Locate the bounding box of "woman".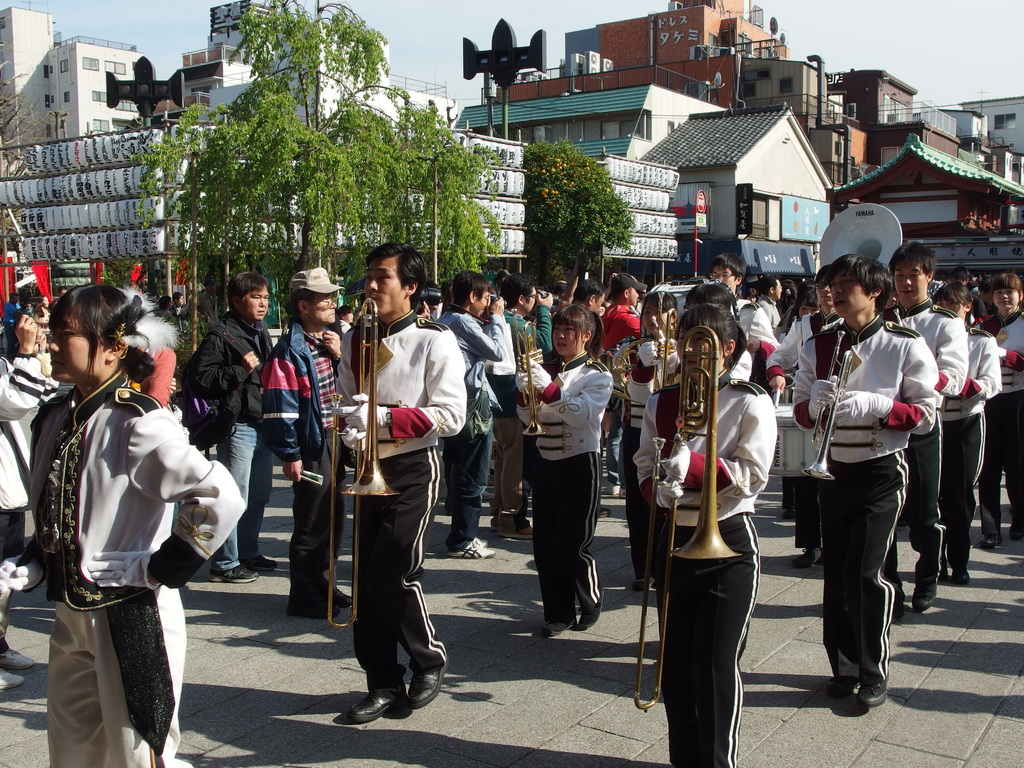
Bounding box: [left=20, top=290, right=231, bottom=765].
